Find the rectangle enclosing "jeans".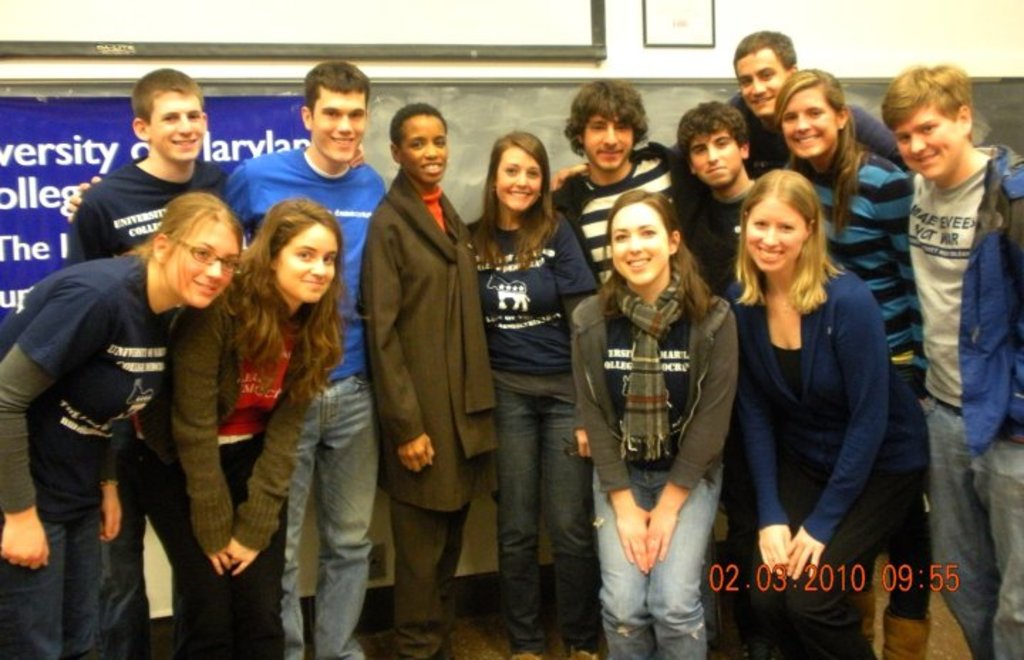
<region>496, 371, 594, 643</region>.
